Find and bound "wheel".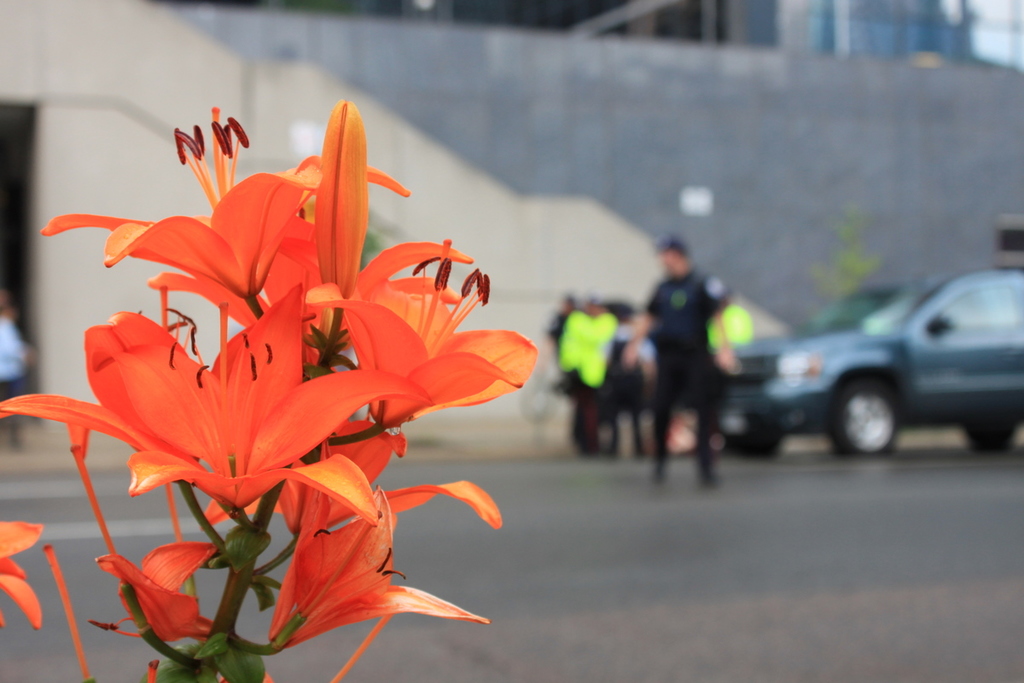
Bound: 829/377/902/464.
